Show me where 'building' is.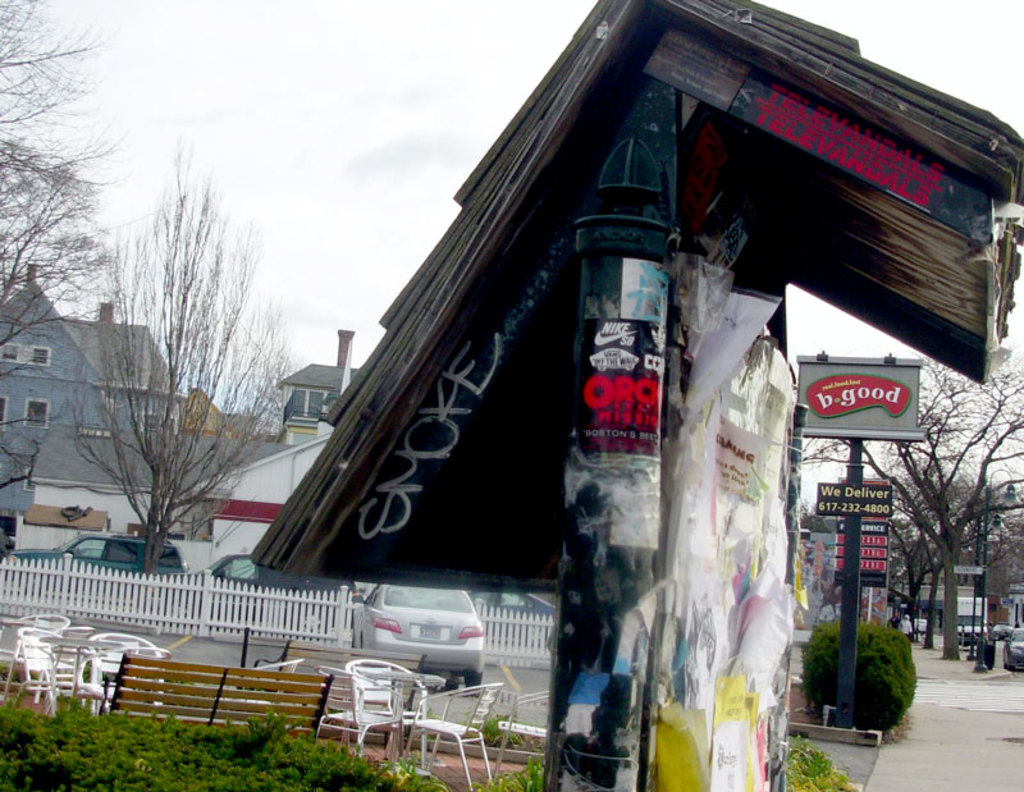
'building' is at Rect(282, 331, 365, 424).
